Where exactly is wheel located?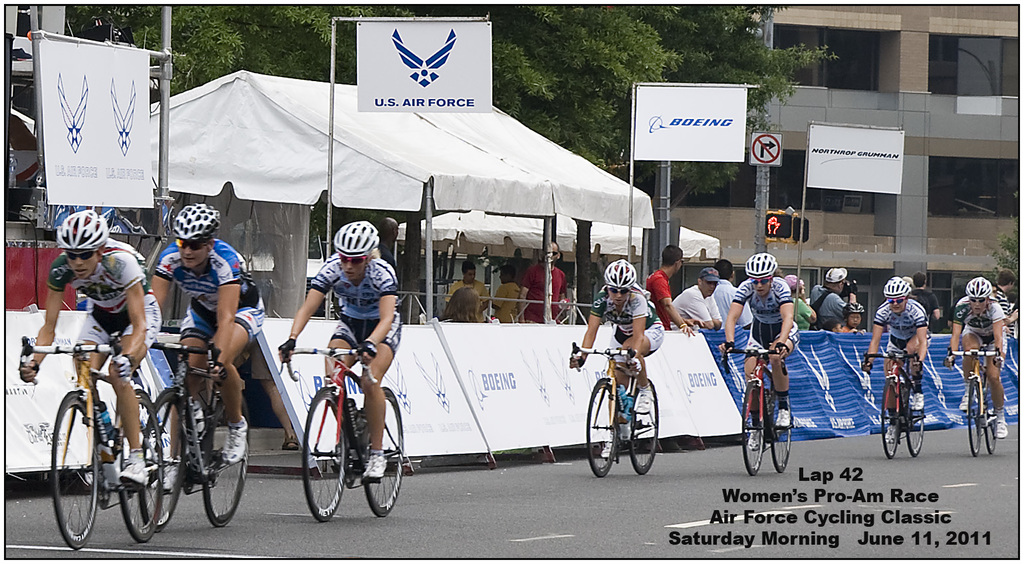
Its bounding box is [739, 386, 770, 477].
